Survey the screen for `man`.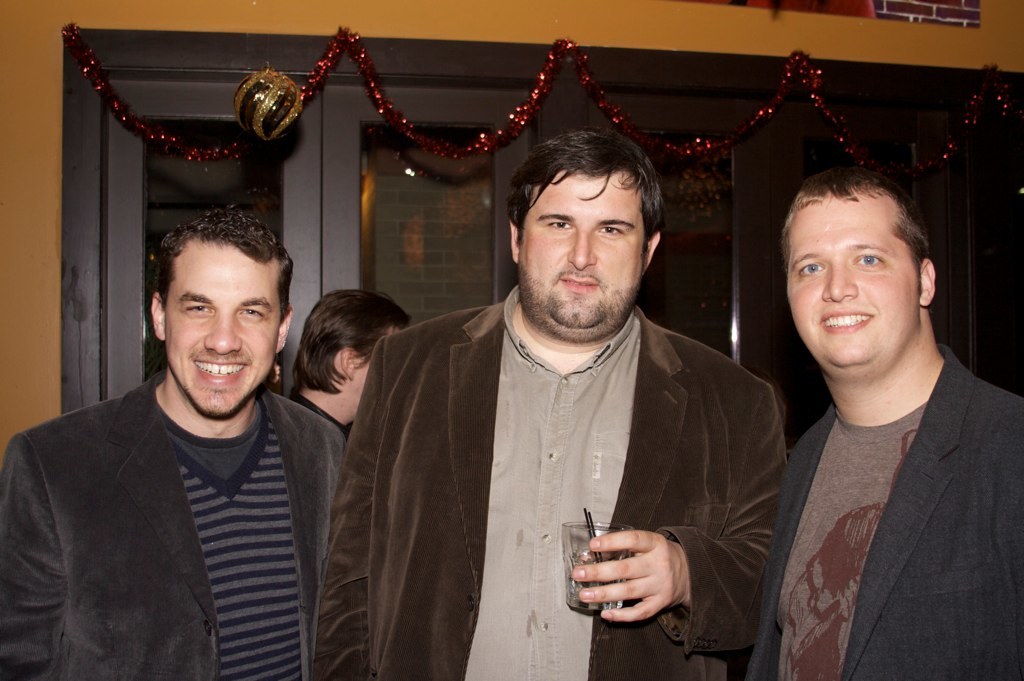
Survey found: box(290, 289, 406, 436).
